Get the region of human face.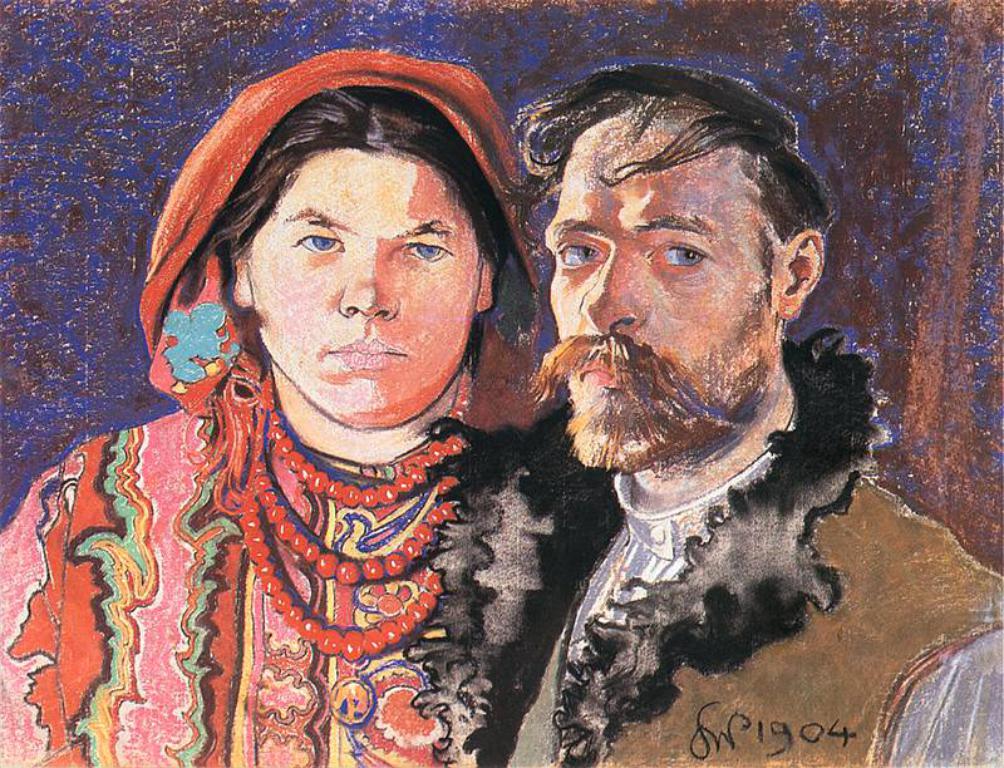
(x1=540, y1=117, x2=776, y2=448).
